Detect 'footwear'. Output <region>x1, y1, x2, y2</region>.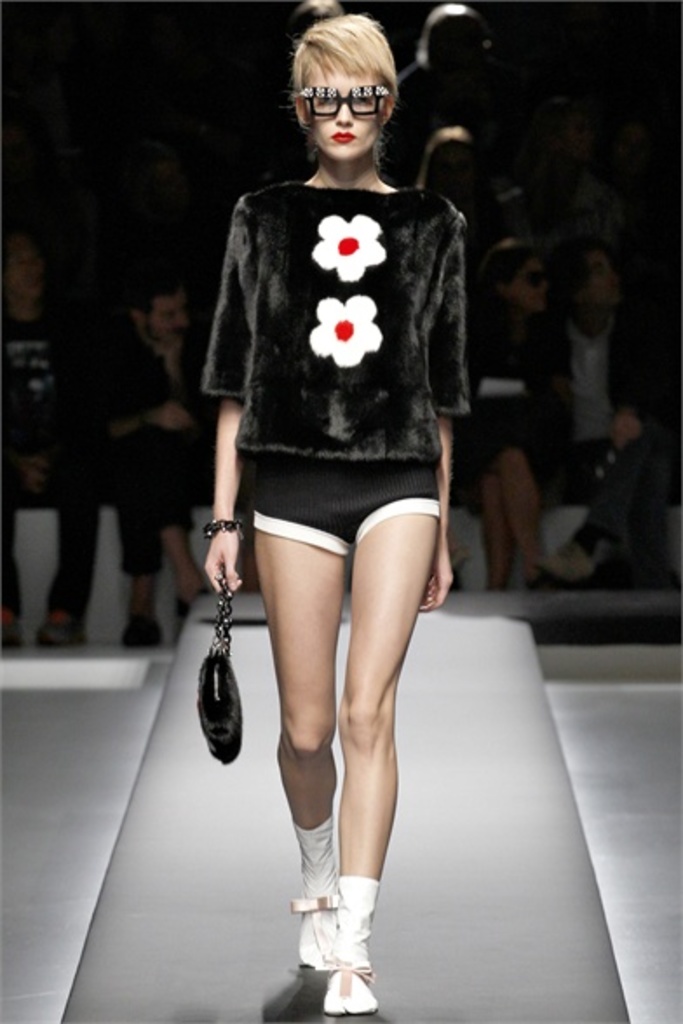
<region>537, 538, 626, 576</region>.
